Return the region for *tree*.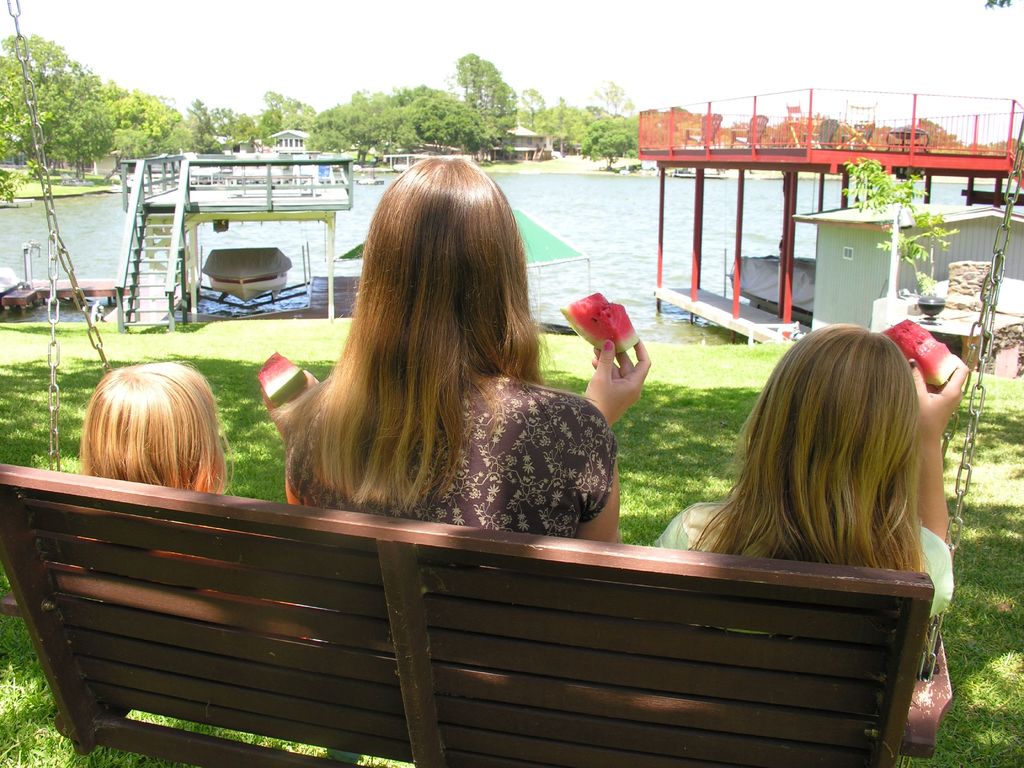
select_region(115, 83, 196, 155).
